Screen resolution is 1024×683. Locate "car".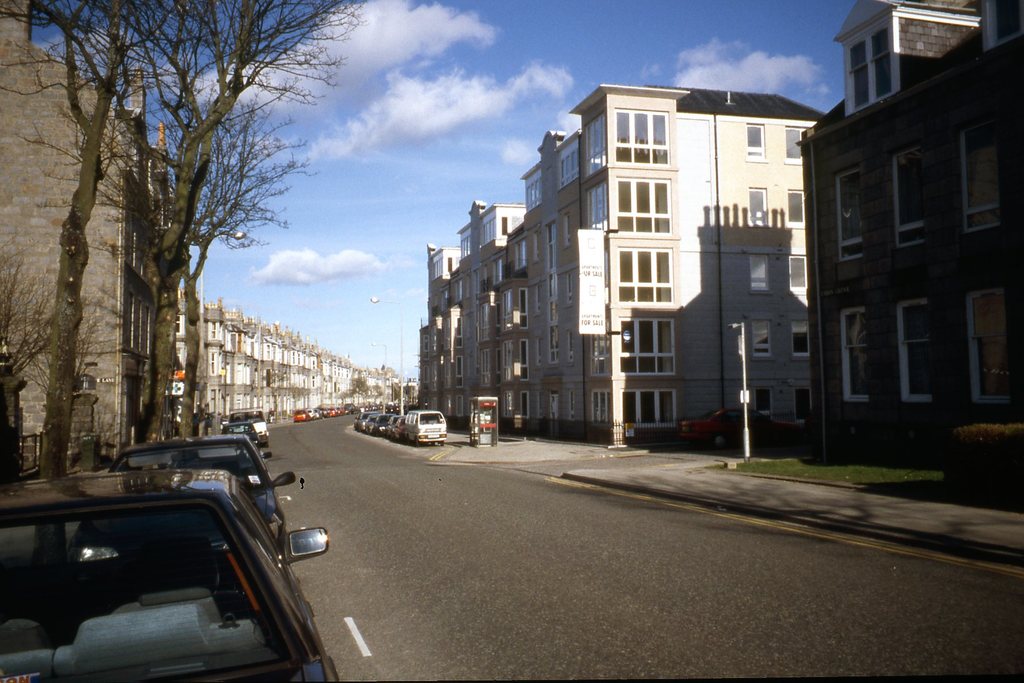
bbox=(0, 474, 346, 682).
